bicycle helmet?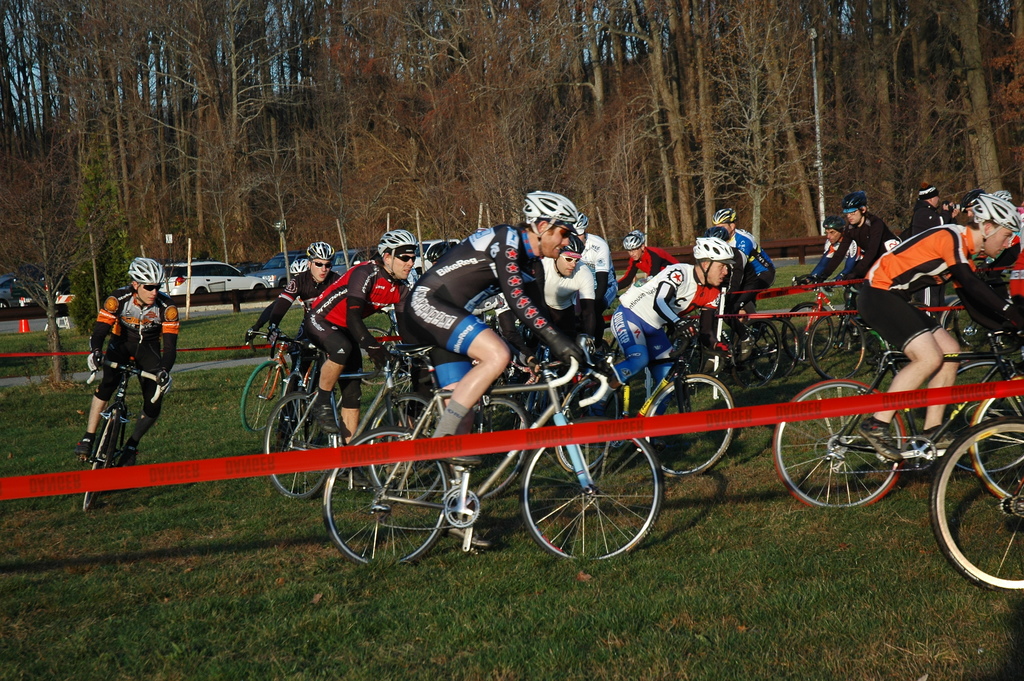
box(845, 197, 858, 209)
